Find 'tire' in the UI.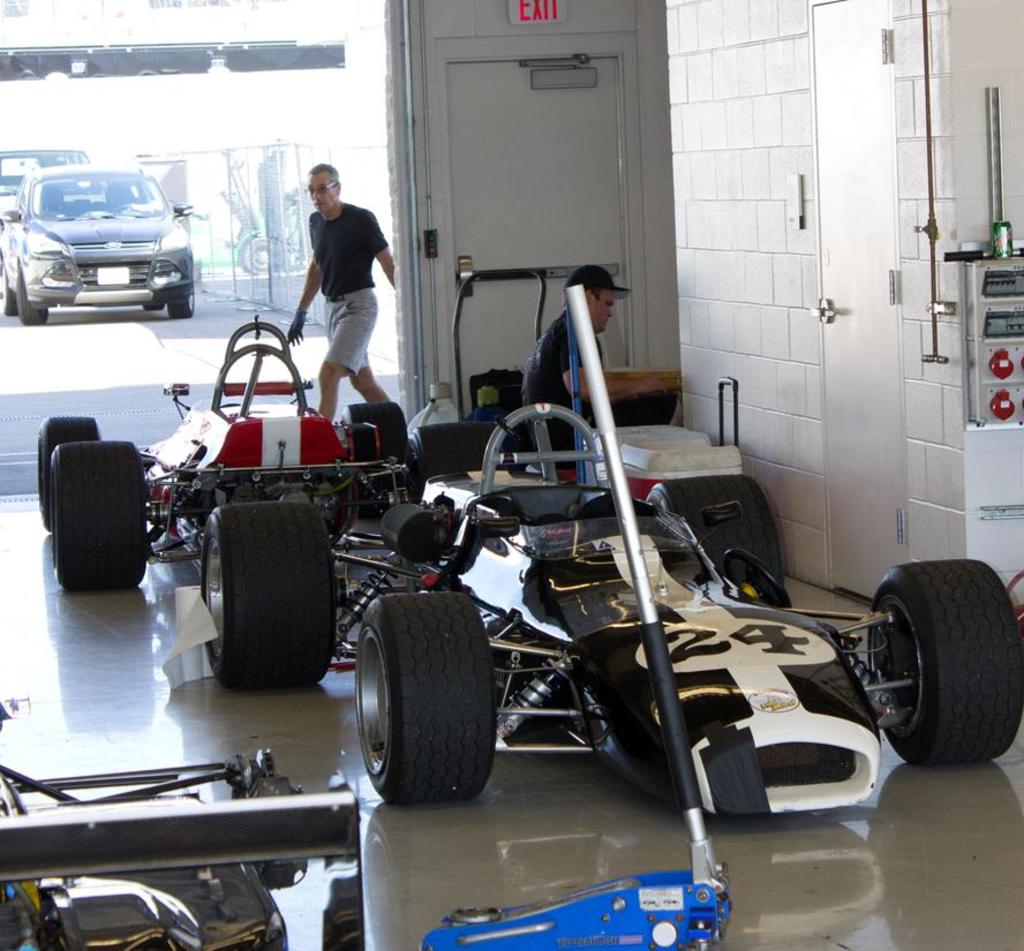
UI element at 54:441:156:598.
